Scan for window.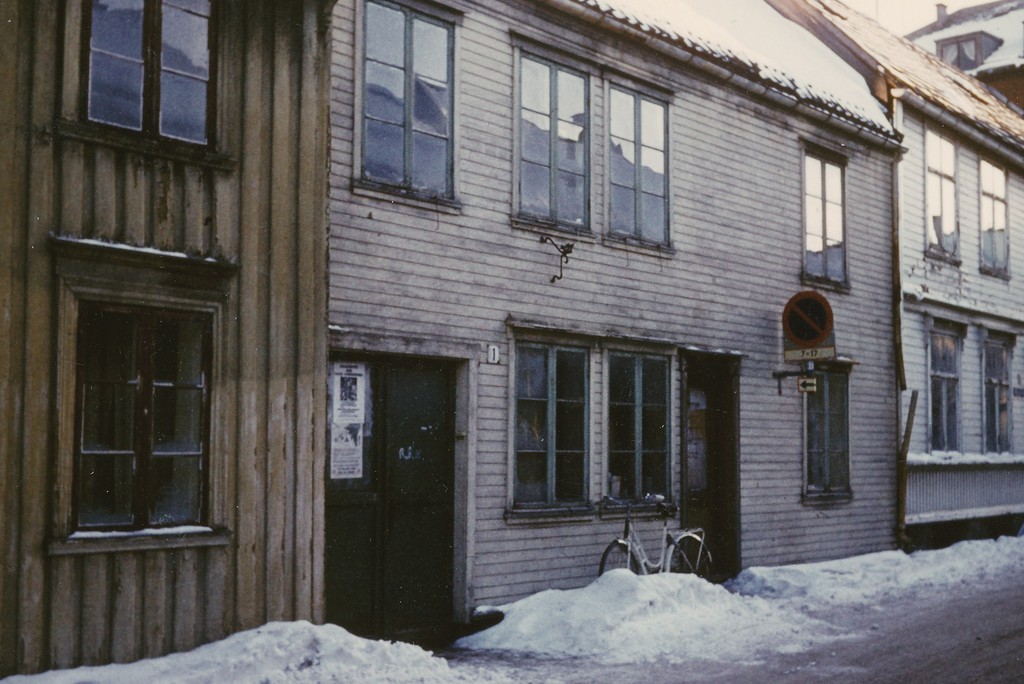
Scan result: (974,153,1012,279).
